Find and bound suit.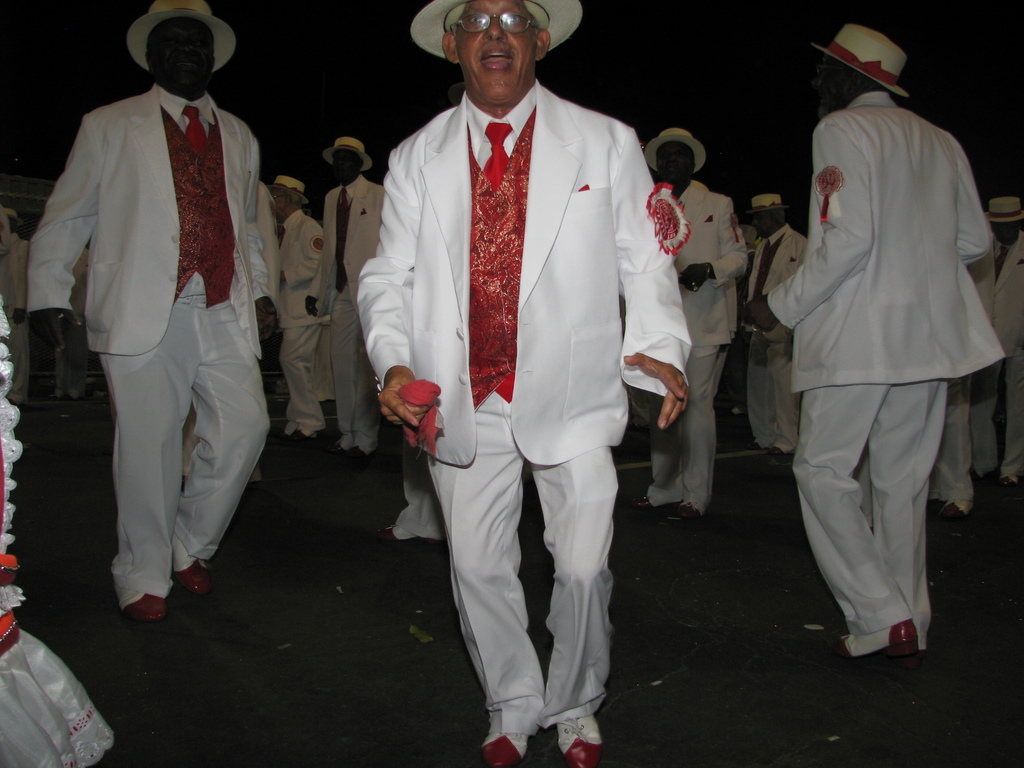
Bound: 364,0,668,747.
